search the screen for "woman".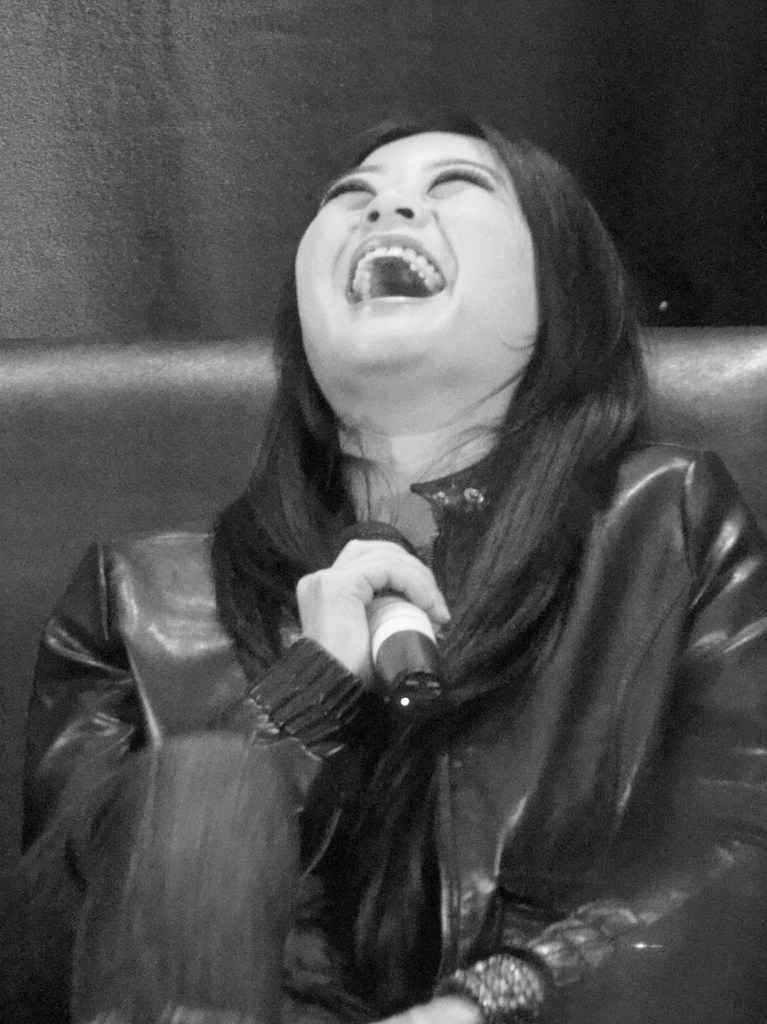
Found at (7, 105, 766, 1023).
